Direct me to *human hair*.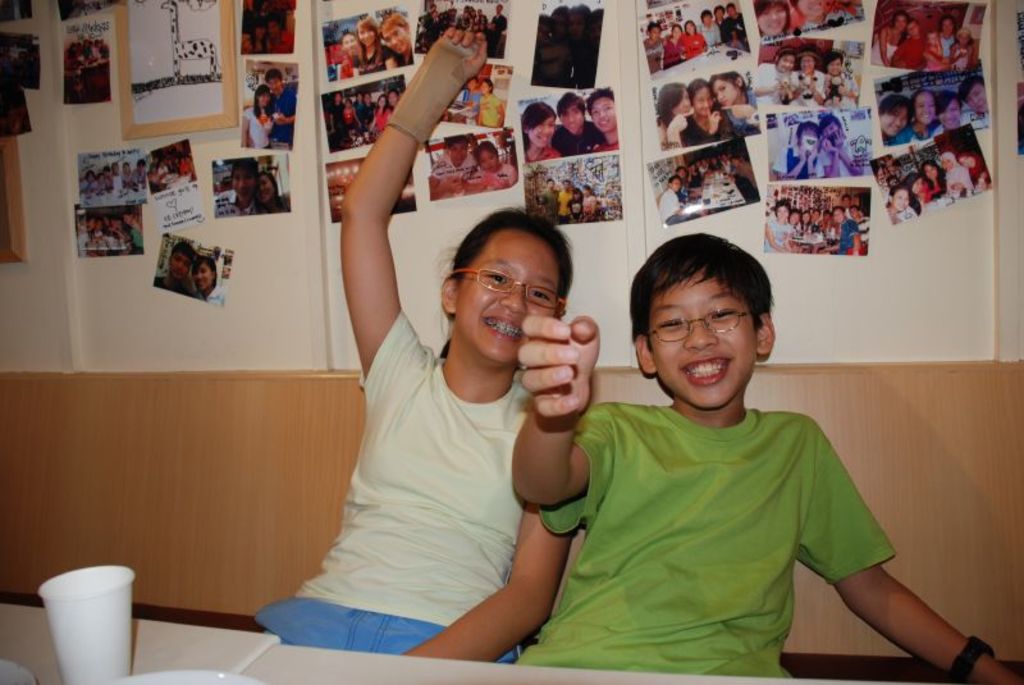
Direction: [556, 88, 585, 125].
